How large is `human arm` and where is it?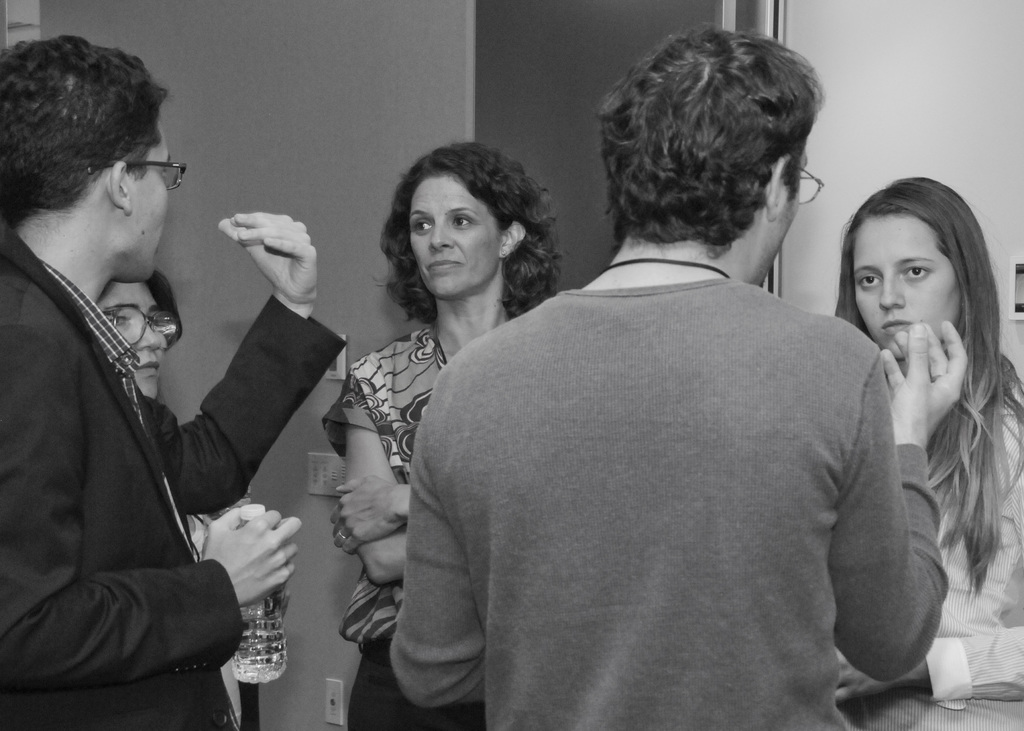
Bounding box: <box>836,355,961,687</box>.
